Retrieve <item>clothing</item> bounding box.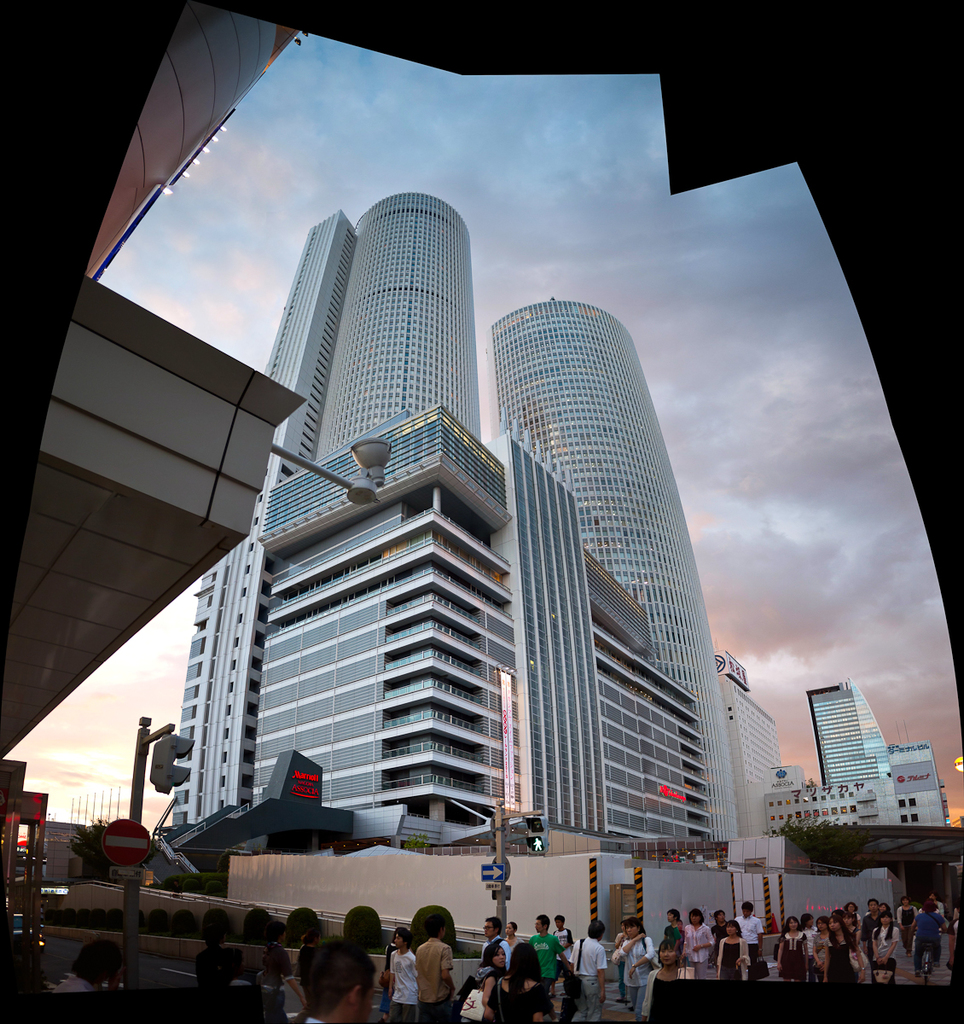
Bounding box: locate(619, 940, 655, 1011).
